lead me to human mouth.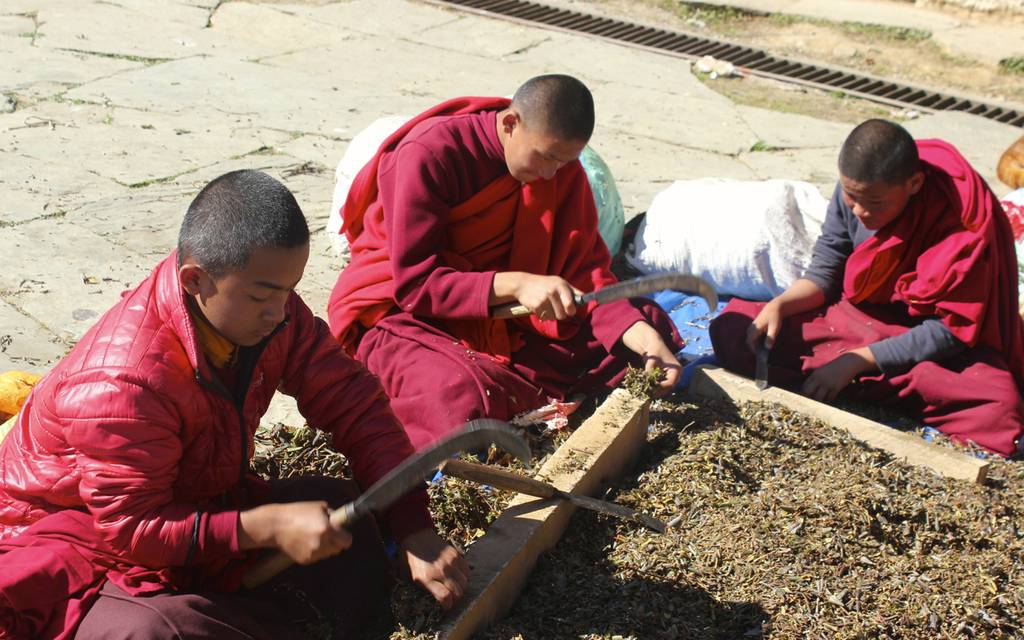
Lead to detection(253, 330, 271, 337).
